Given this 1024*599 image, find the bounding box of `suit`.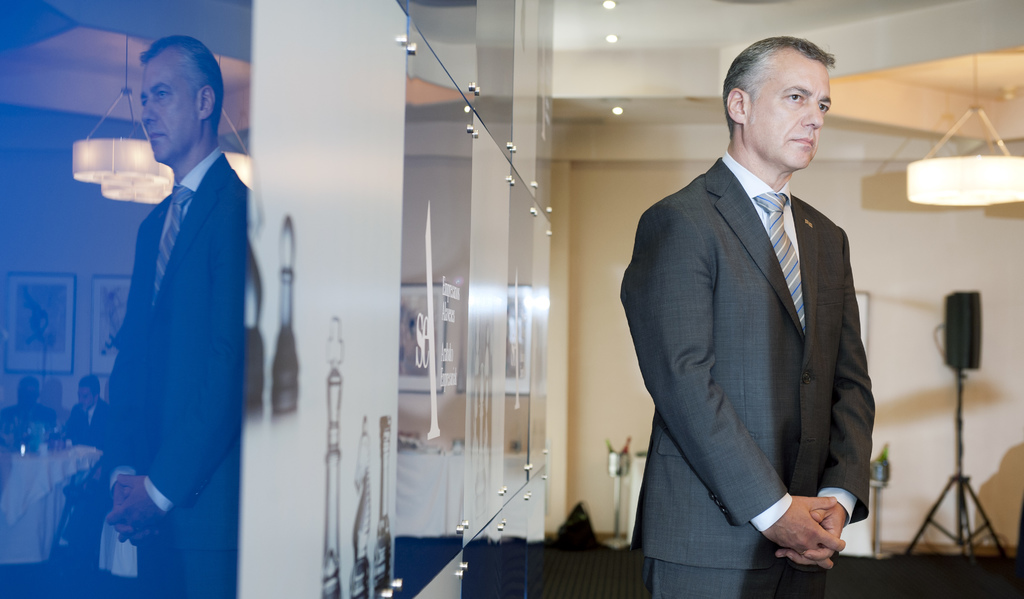
(102,155,250,598).
